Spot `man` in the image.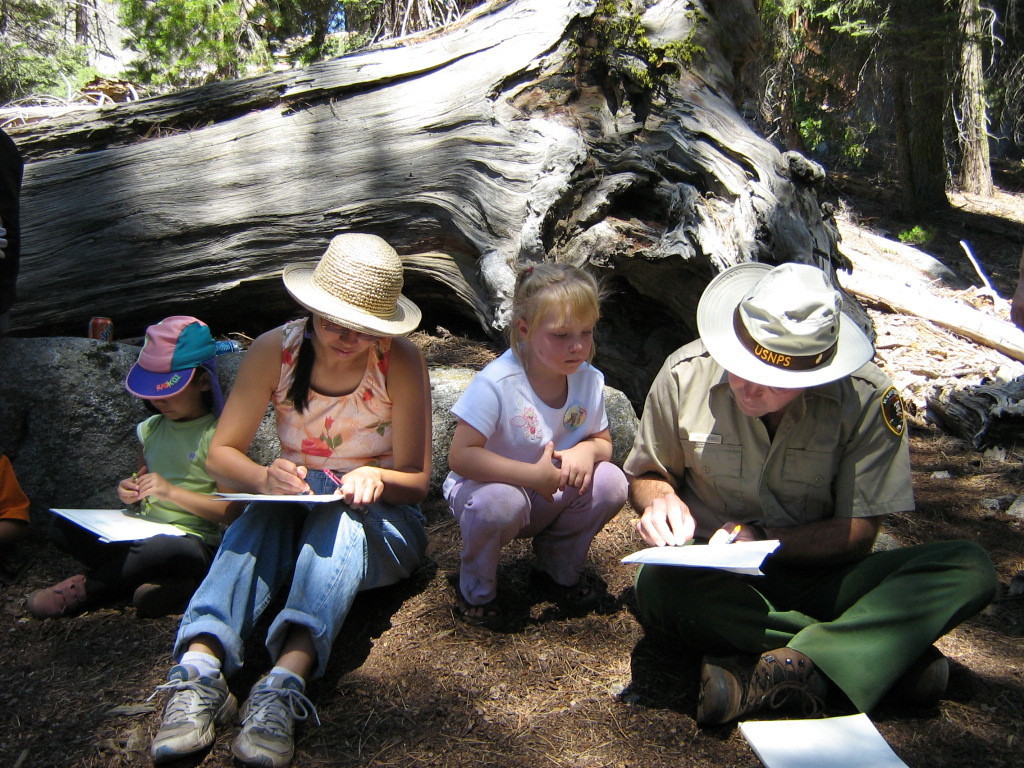
`man` found at Rect(623, 240, 952, 648).
